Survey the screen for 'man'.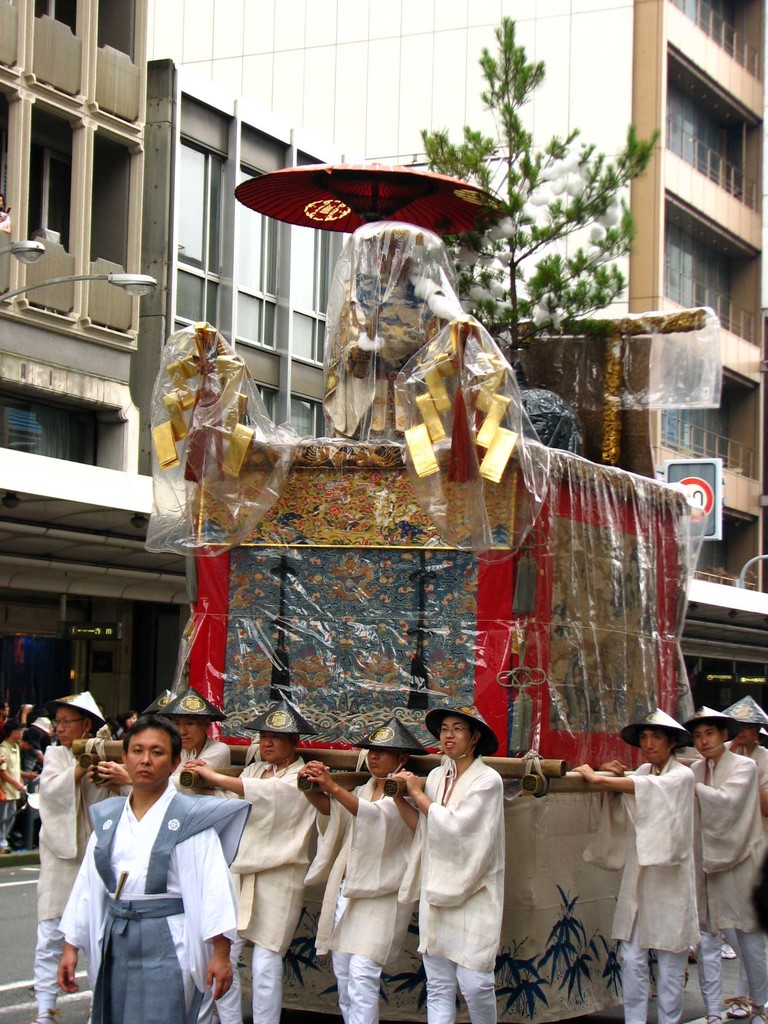
Survey found: [left=388, top=694, right=502, bottom=1023].
